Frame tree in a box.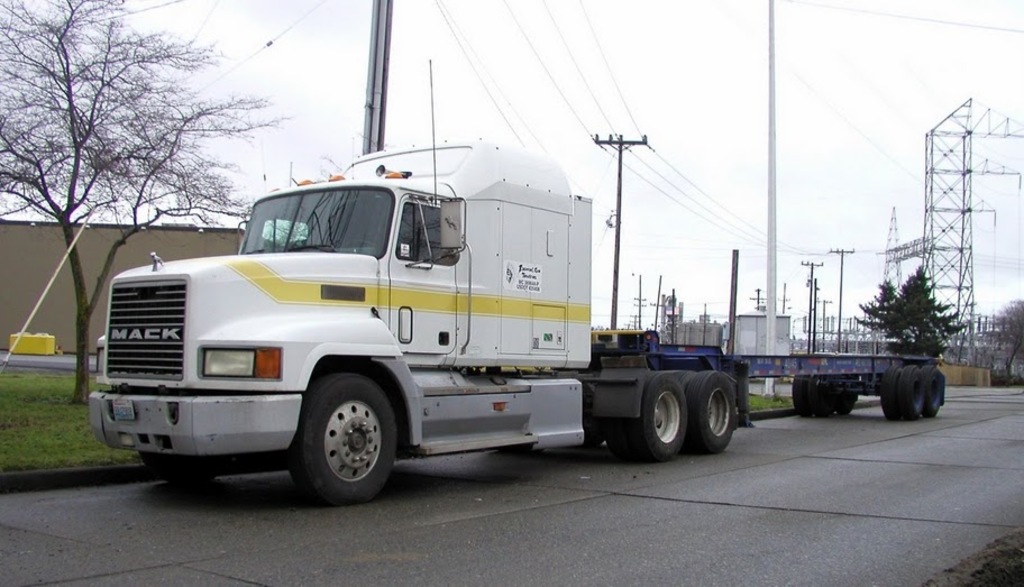
862:244:972:358.
